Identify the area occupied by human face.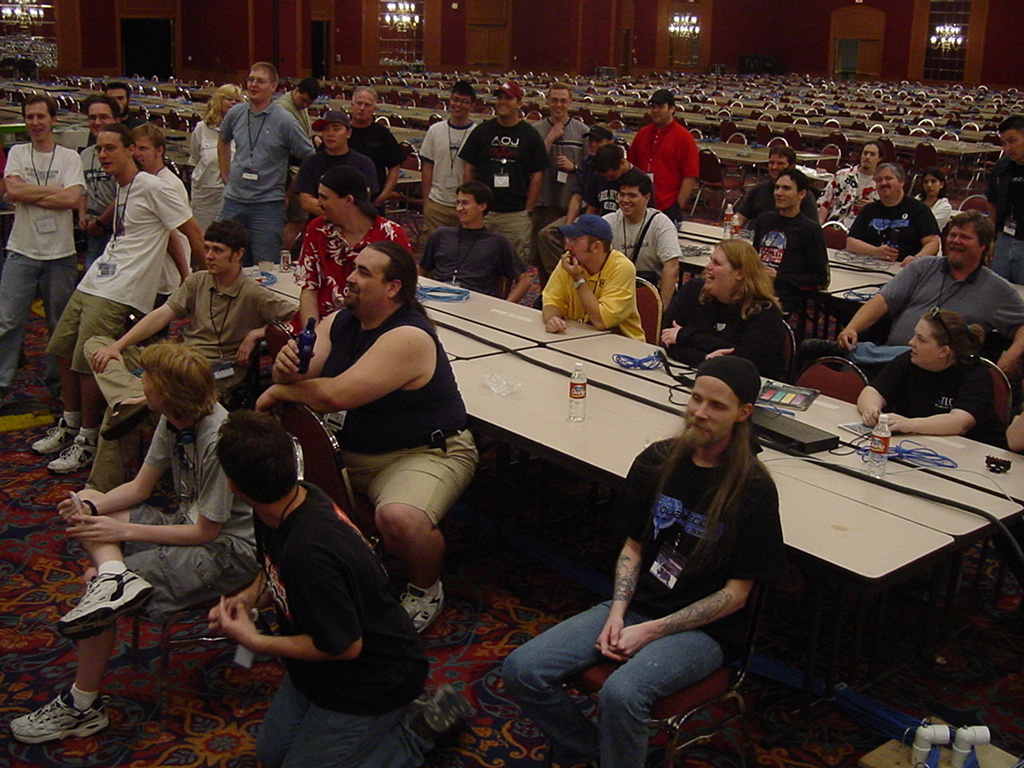
Area: l=250, t=68, r=272, b=102.
